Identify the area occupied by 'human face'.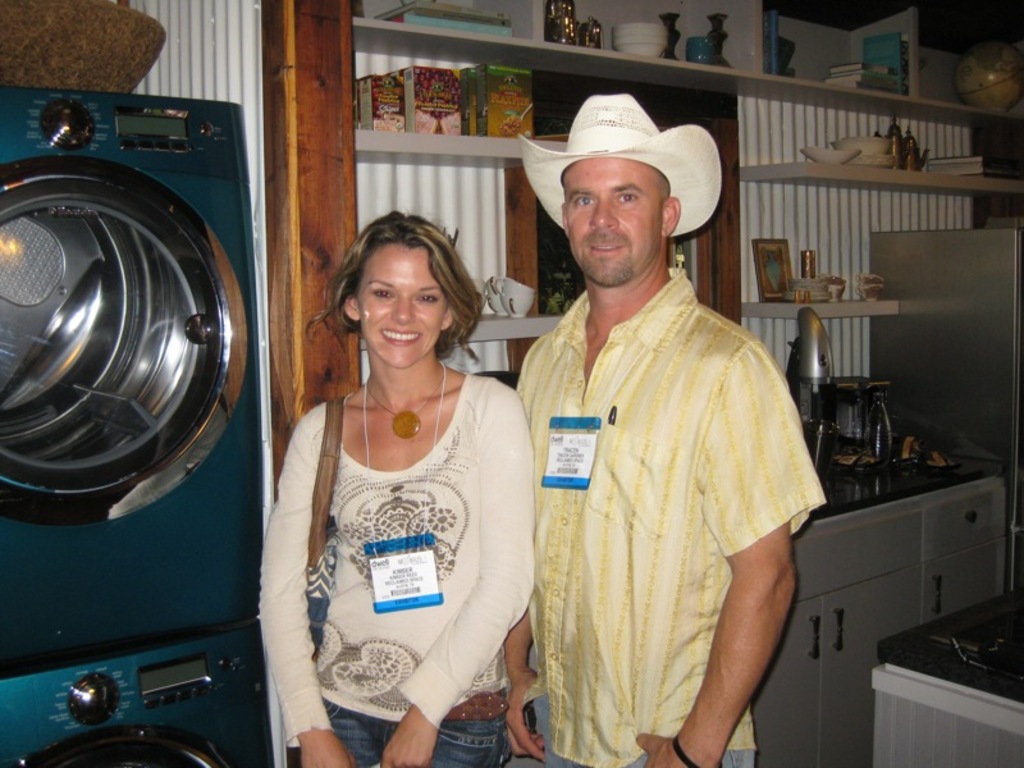
Area: 361:250:453:367.
